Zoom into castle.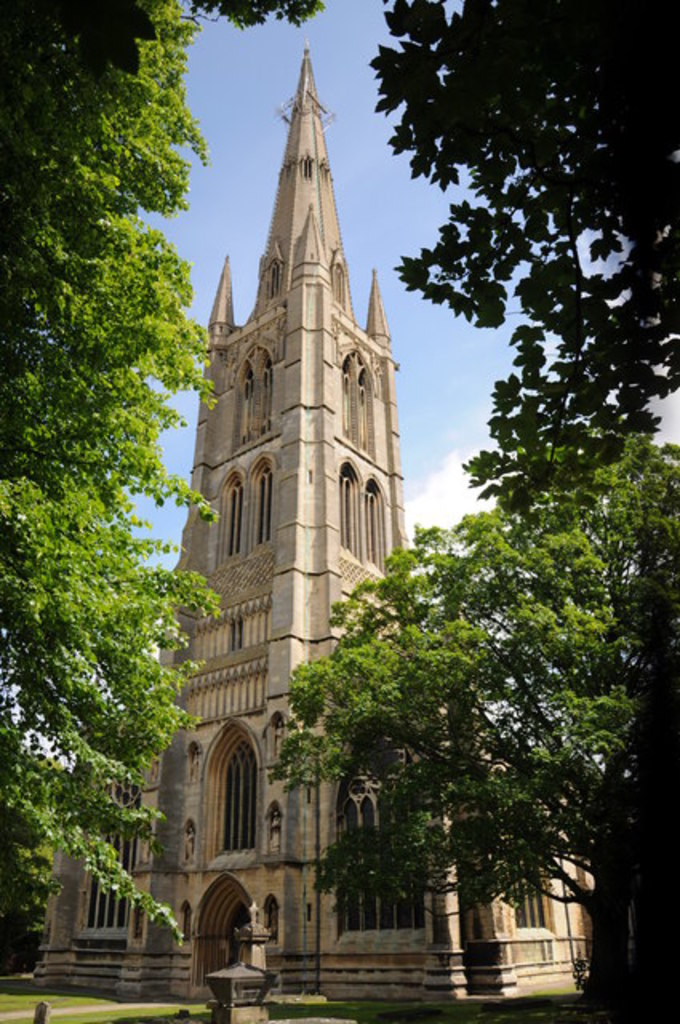
Zoom target: (x1=34, y1=42, x2=594, y2=1005).
